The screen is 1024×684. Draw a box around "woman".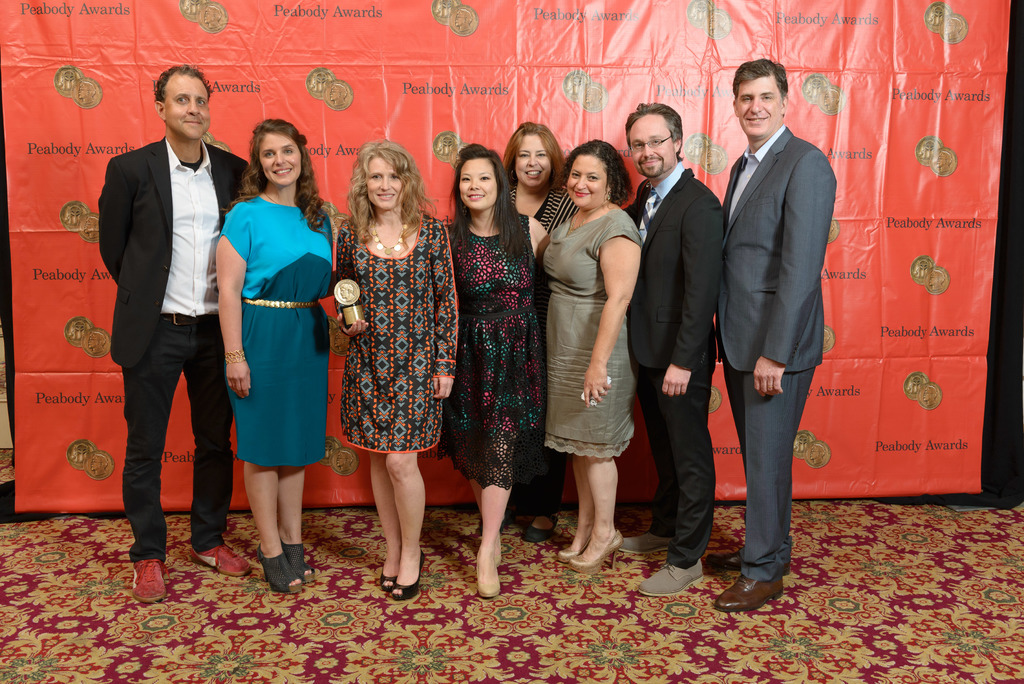
bbox=[541, 138, 643, 574].
